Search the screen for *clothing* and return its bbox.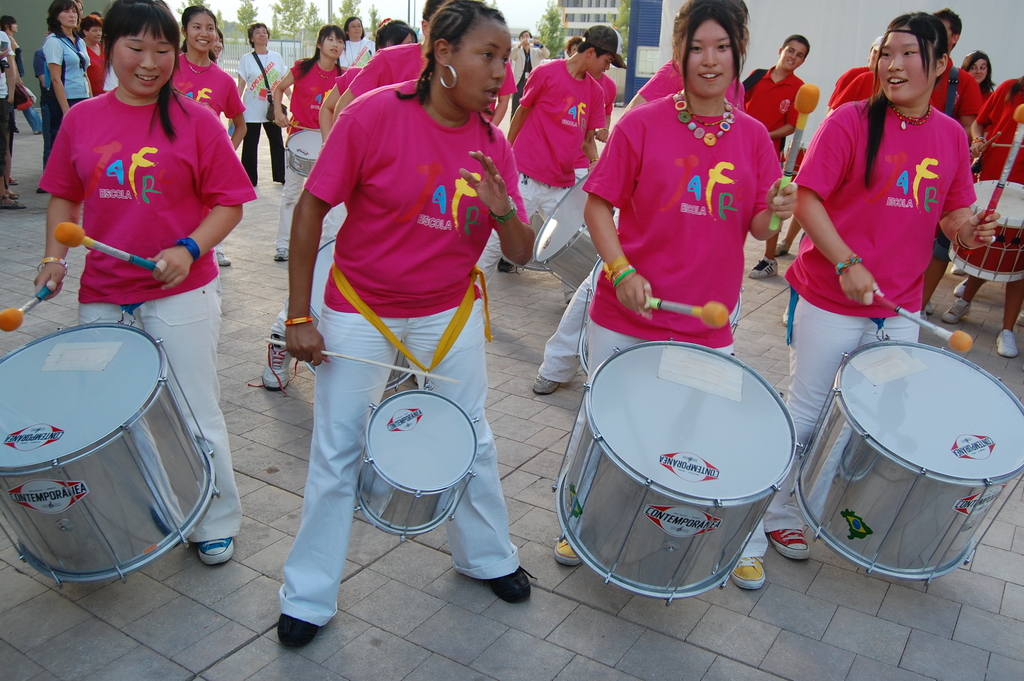
Found: 973,75,1023,229.
